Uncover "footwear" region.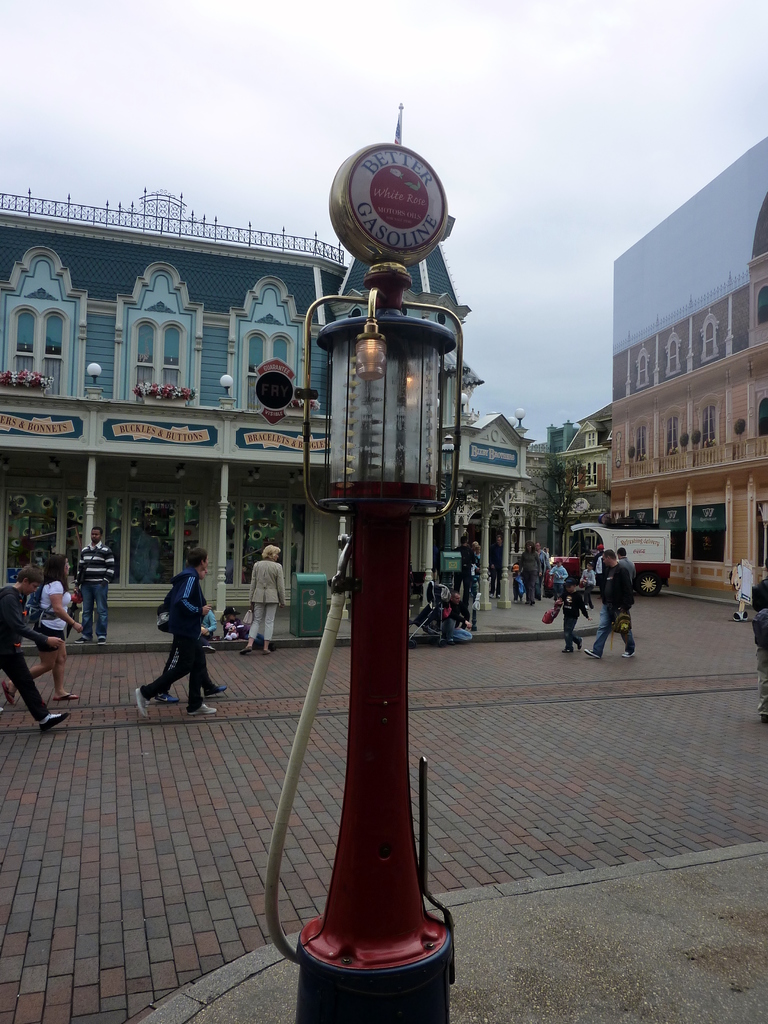
Uncovered: (x1=0, y1=679, x2=17, y2=707).
